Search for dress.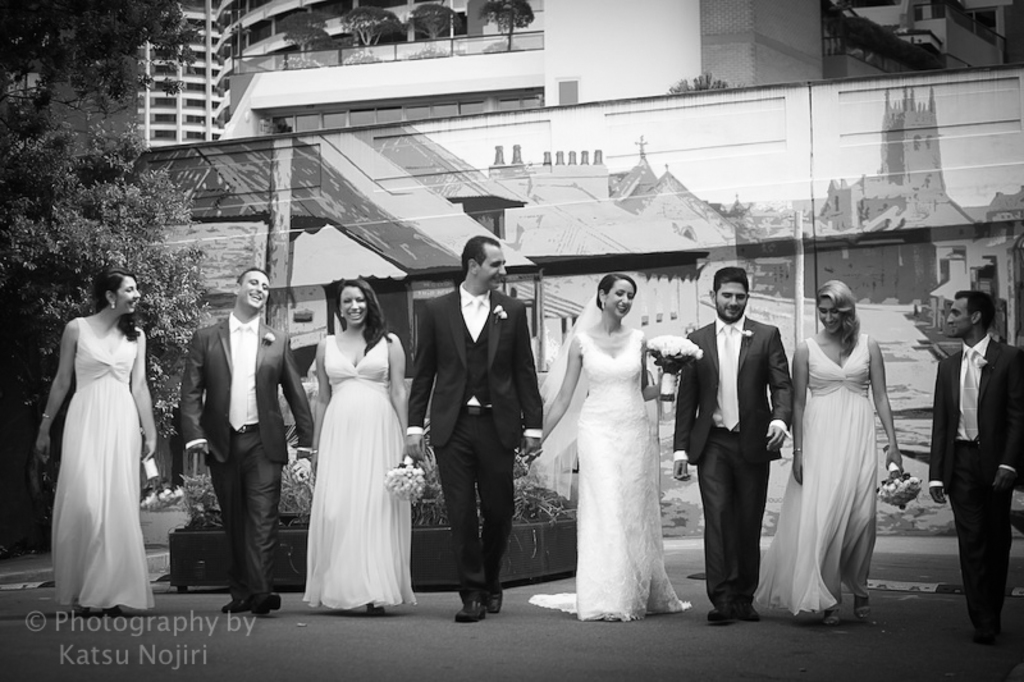
Found at [x1=300, y1=333, x2=413, y2=608].
